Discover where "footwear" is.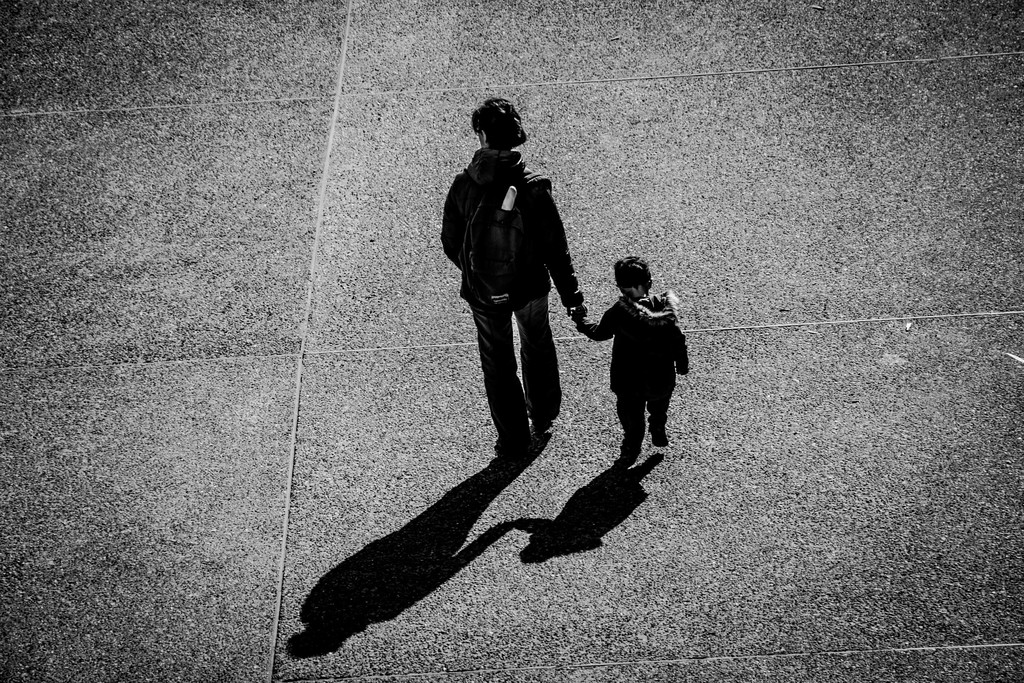
Discovered at bbox(527, 415, 557, 436).
